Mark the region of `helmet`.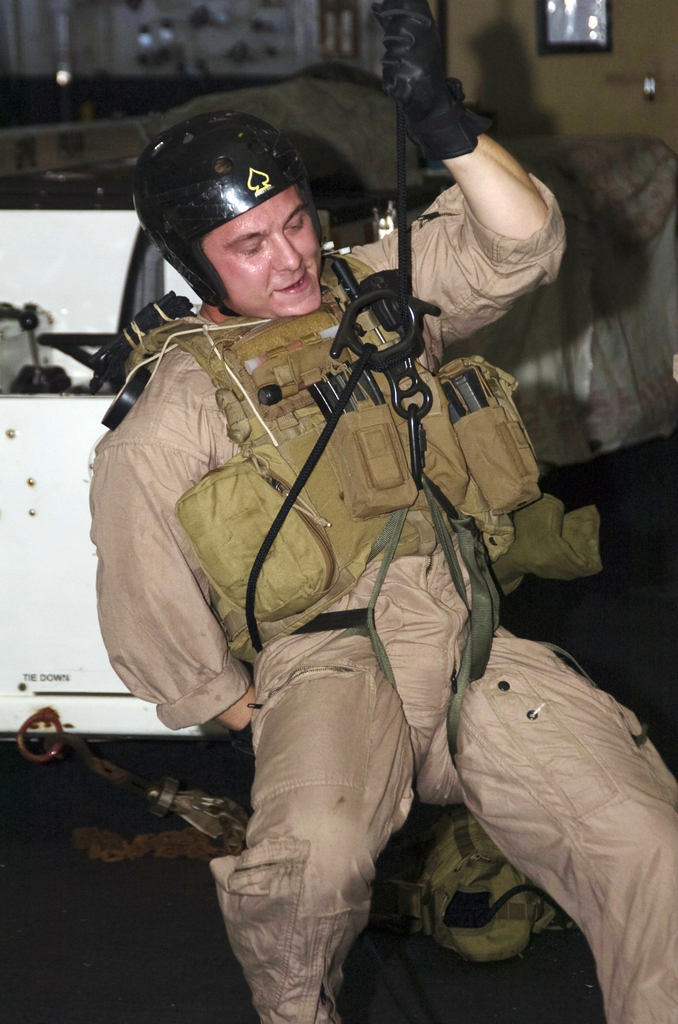
Region: box(129, 106, 342, 320).
